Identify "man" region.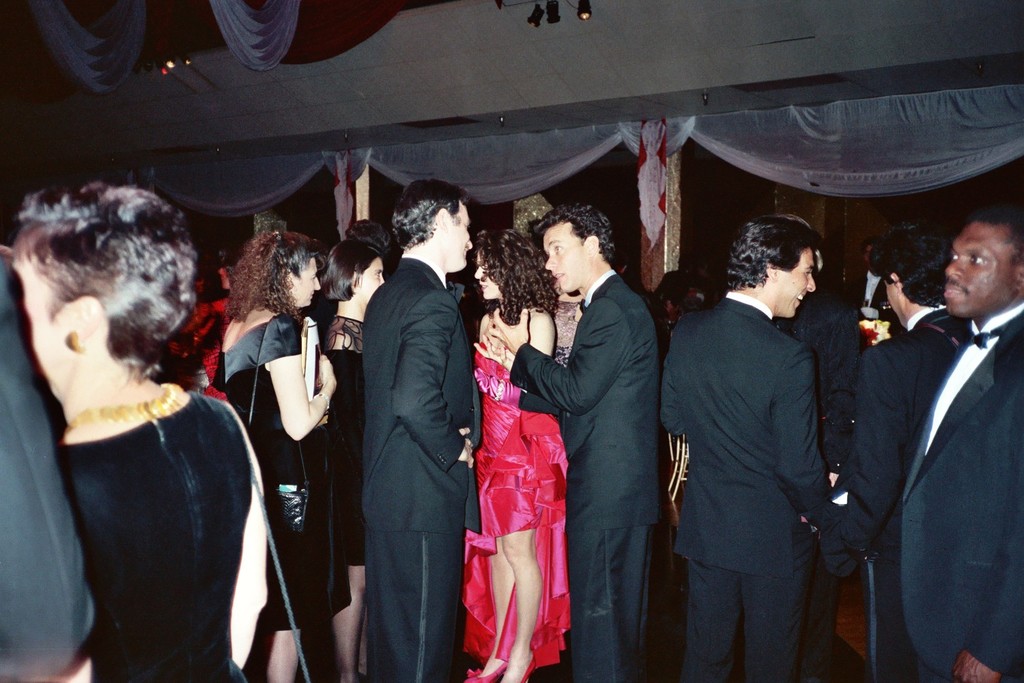
Region: 899,210,1023,682.
